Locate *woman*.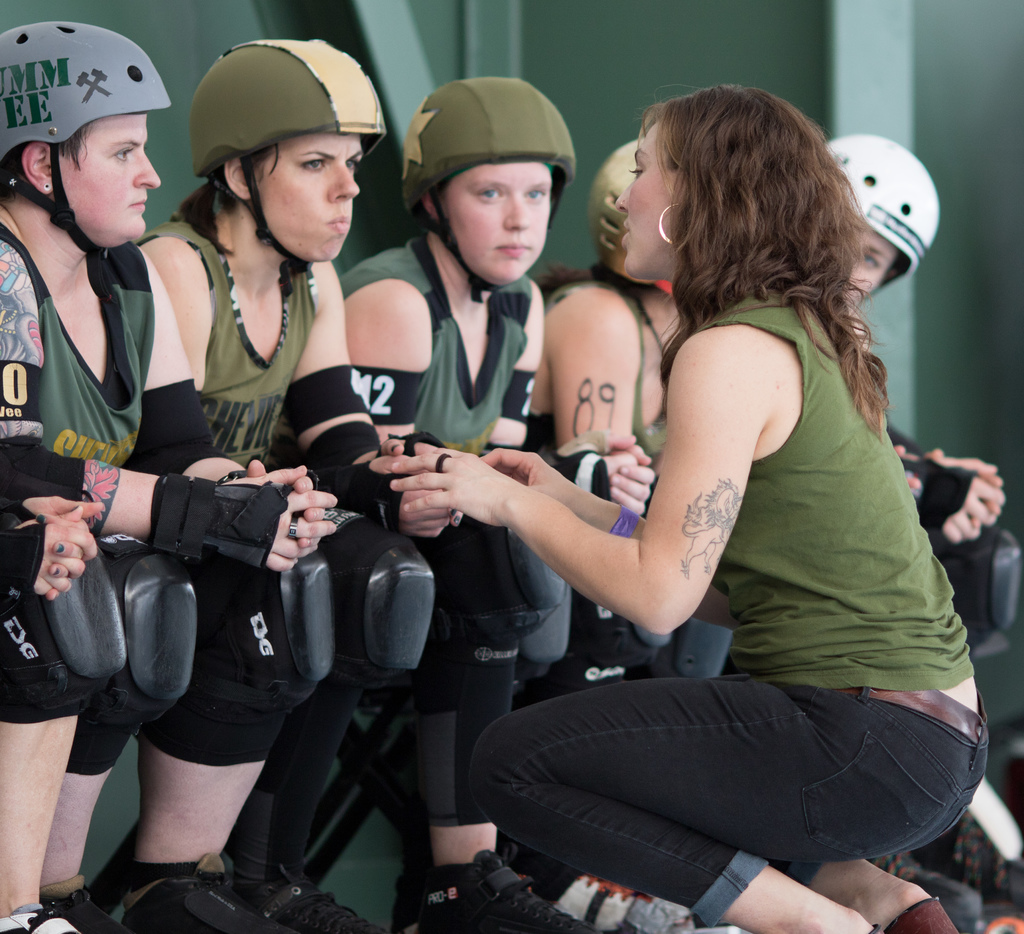
Bounding box: rect(329, 77, 650, 933).
